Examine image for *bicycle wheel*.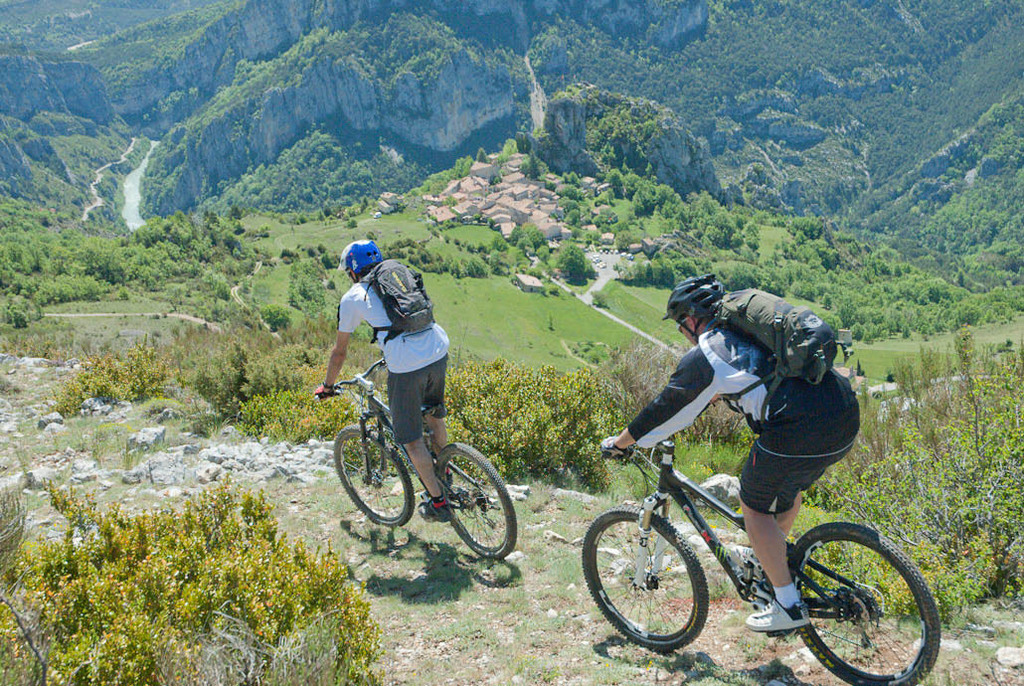
Examination result: <box>435,451,530,576</box>.
